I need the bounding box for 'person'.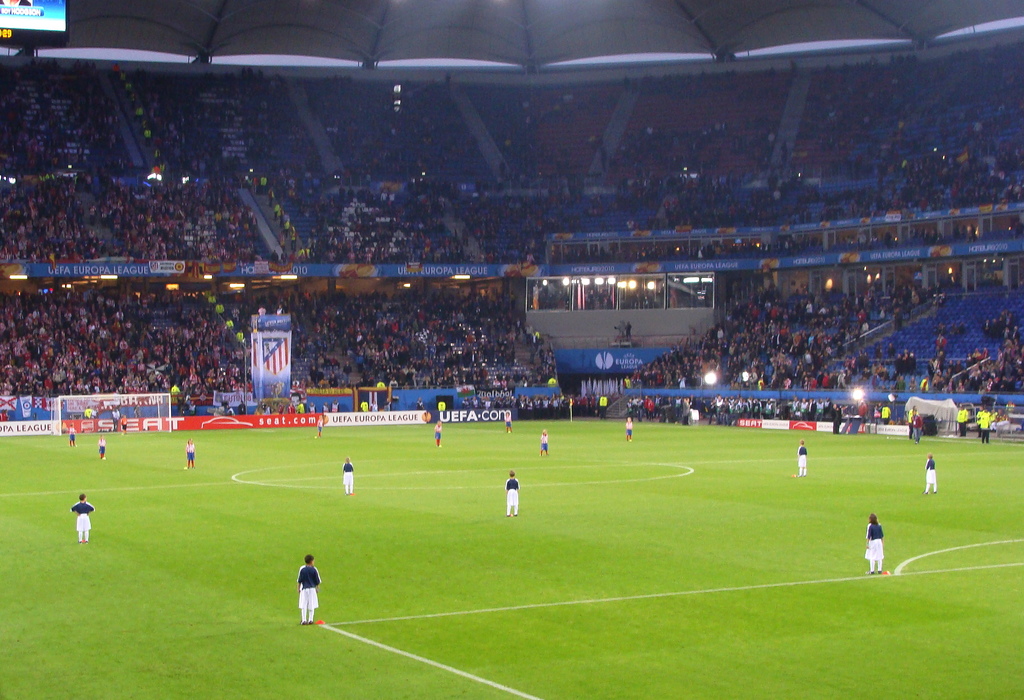
Here it is: {"left": 504, "top": 409, "right": 514, "bottom": 434}.
